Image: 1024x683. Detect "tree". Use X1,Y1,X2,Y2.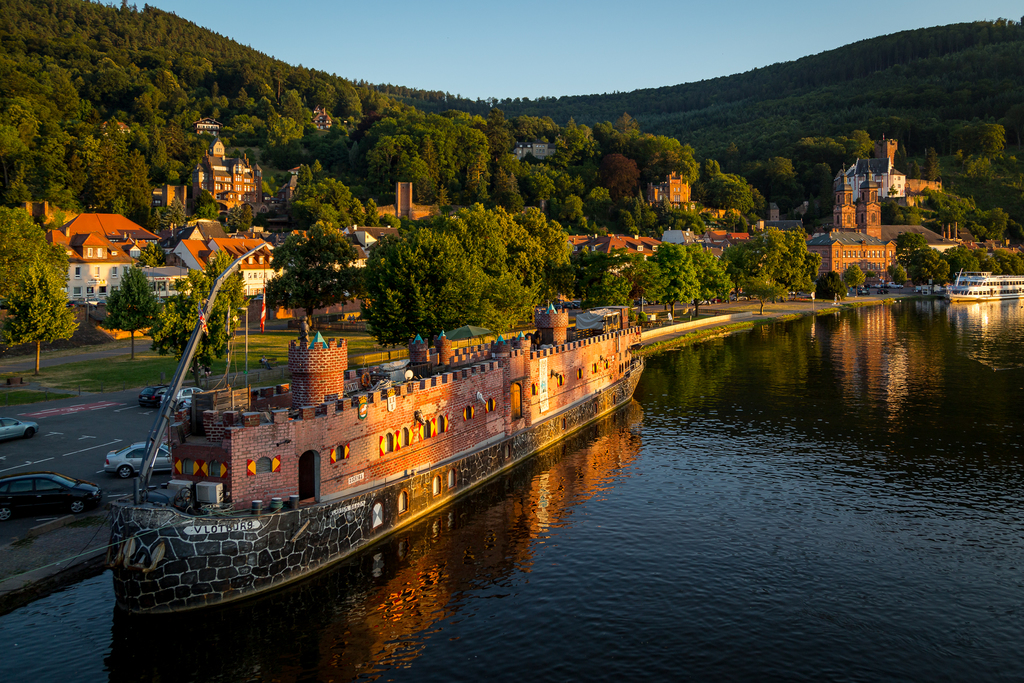
600,148,650,199.
